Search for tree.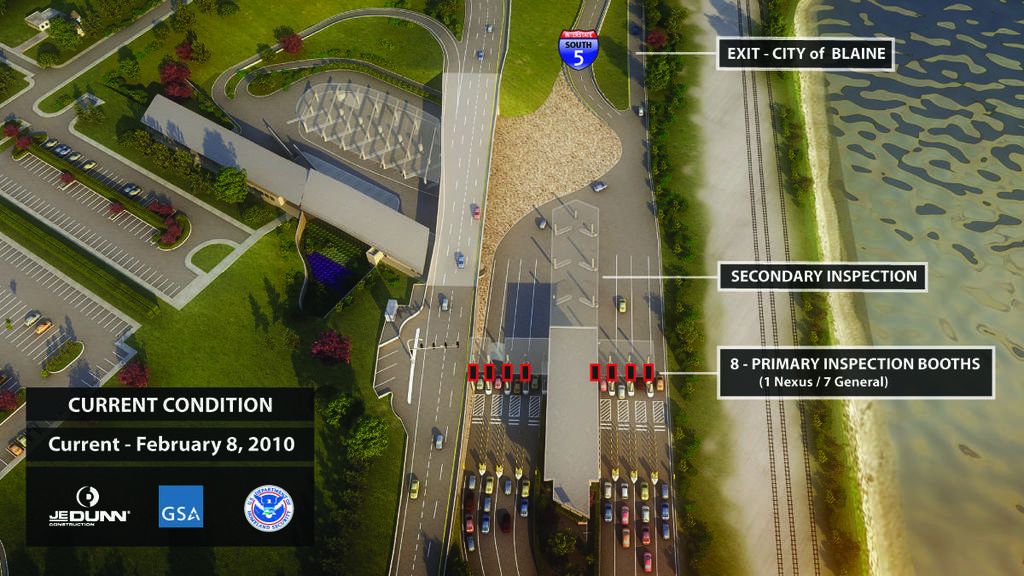
Found at [left=118, top=368, right=148, bottom=386].
